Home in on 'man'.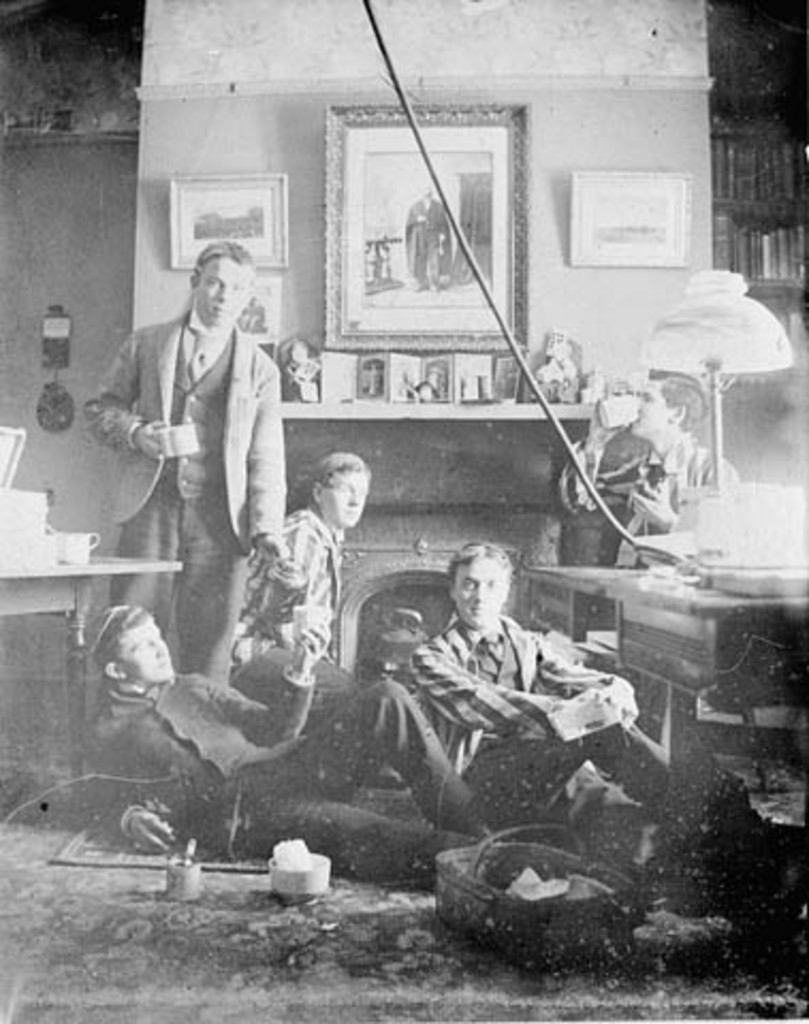
Homed in at <region>222, 446, 367, 721</region>.
